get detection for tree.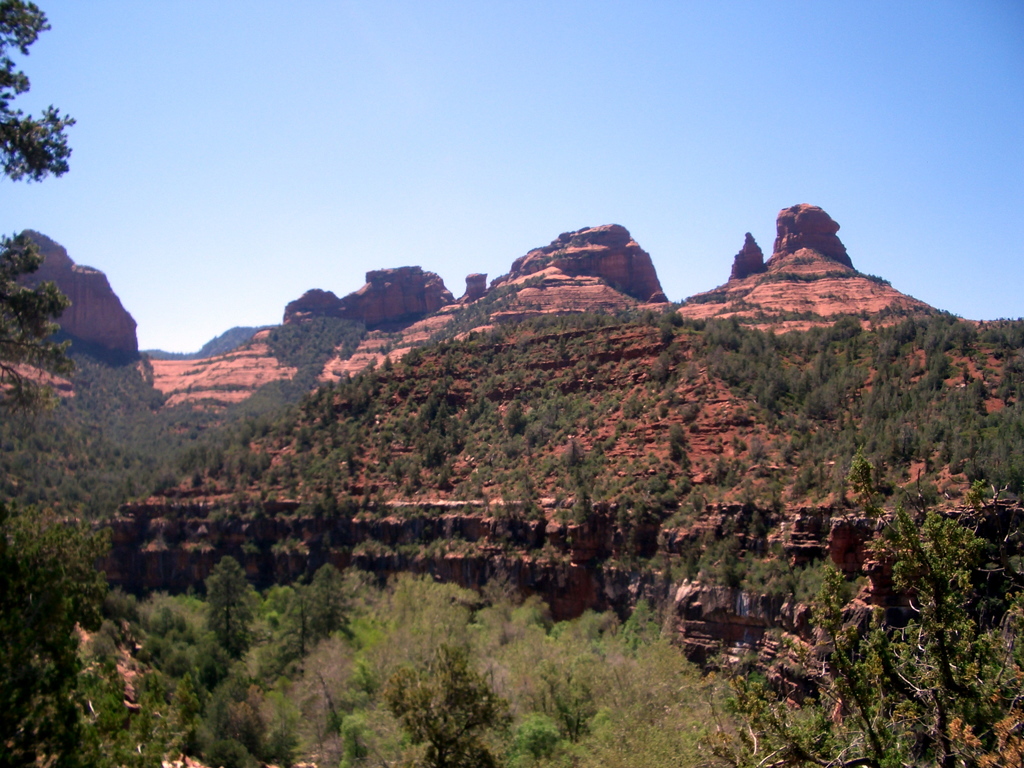
Detection: detection(0, 239, 84, 411).
